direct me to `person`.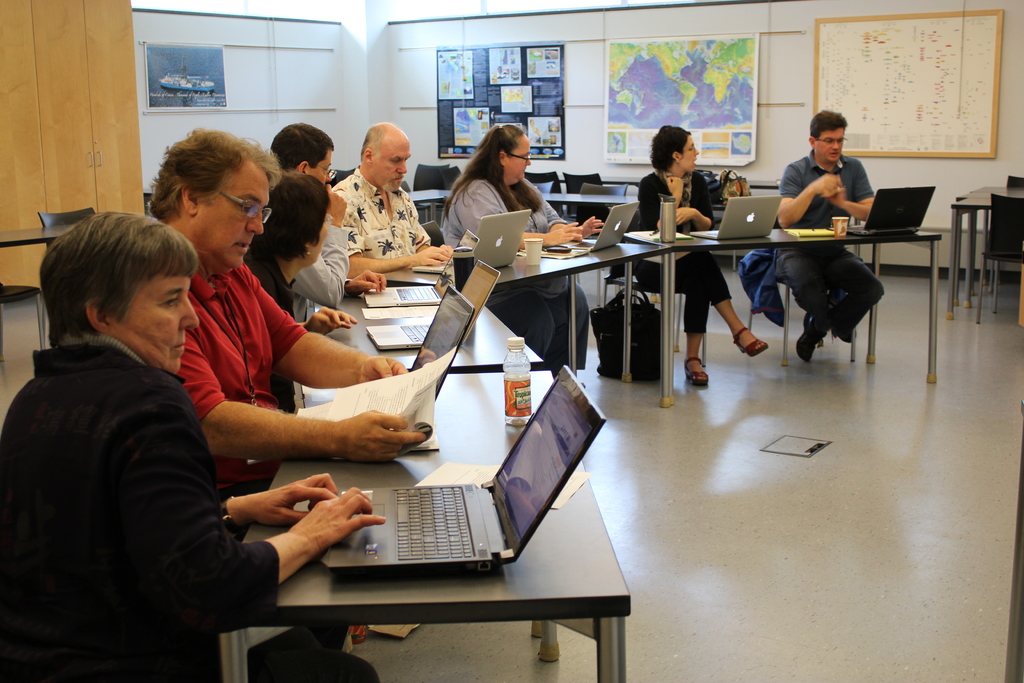
Direction: {"left": 143, "top": 120, "right": 423, "bottom": 647}.
